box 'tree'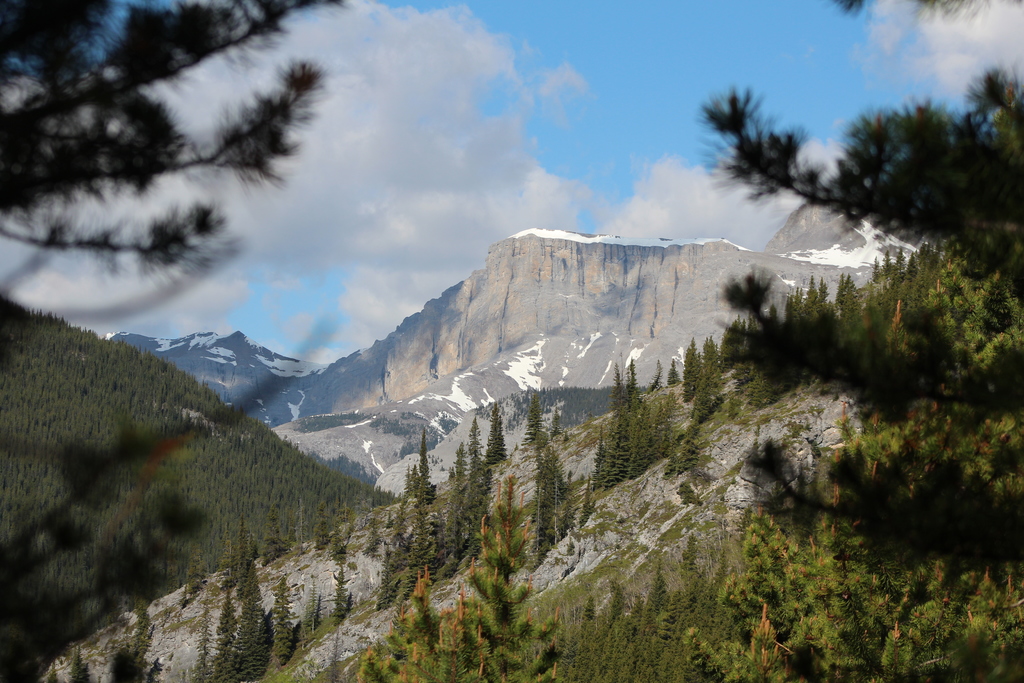
left=547, top=402, right=567, bottom=436
